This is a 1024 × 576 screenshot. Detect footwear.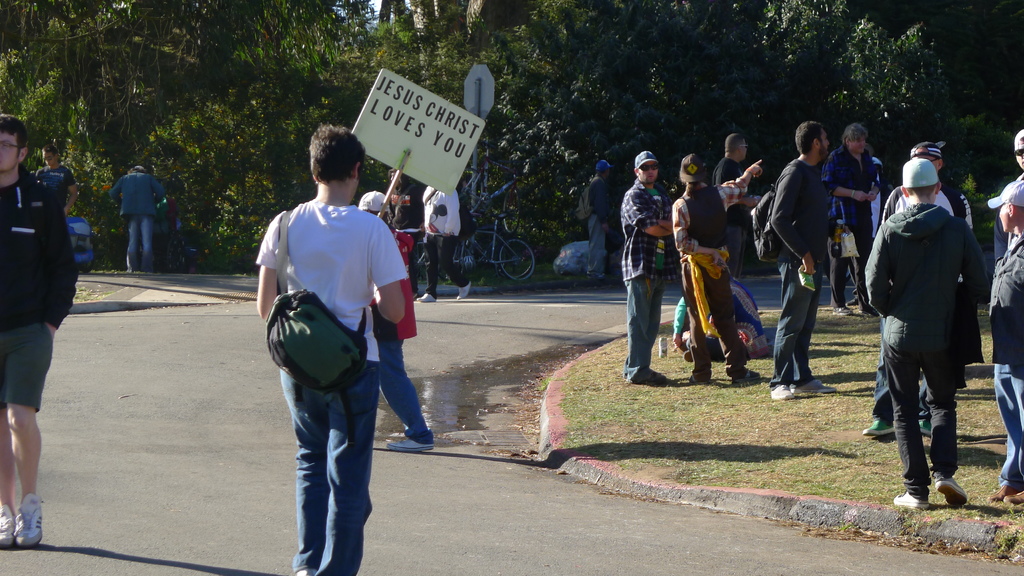
{"left": 382, "top": 436, "right": 431, "bottom": 451}.
